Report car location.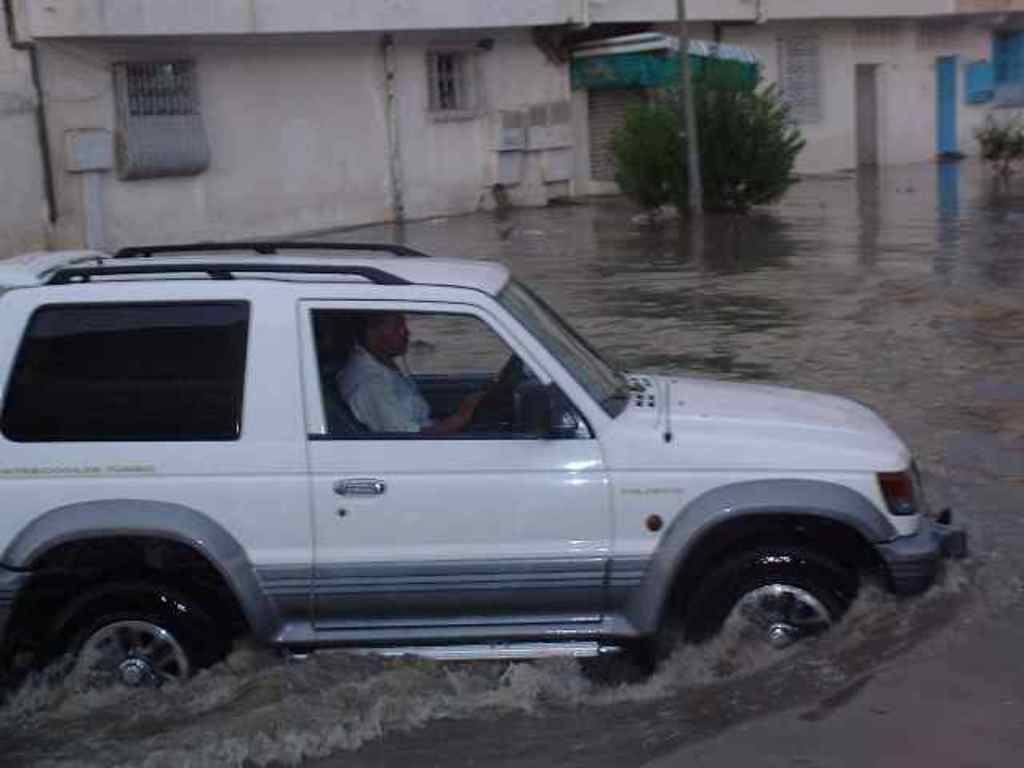
Report: 10, 229, 936, 714.
